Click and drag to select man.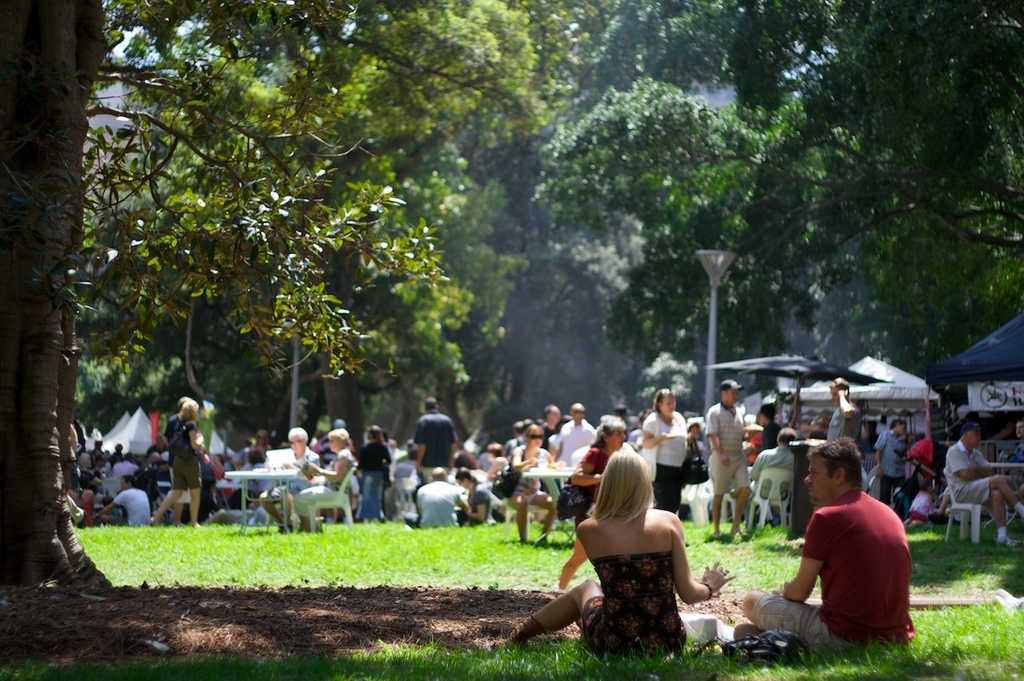
Selection: (left=742, top=429, right=803, bottom=534).
